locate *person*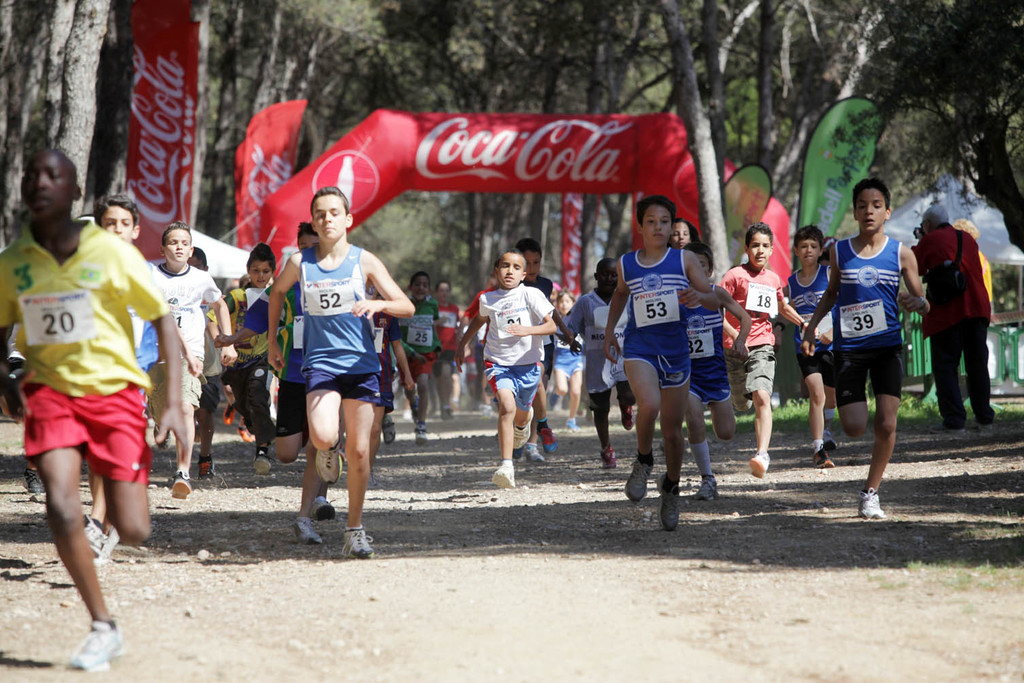
(819, 232, 841, 266)
